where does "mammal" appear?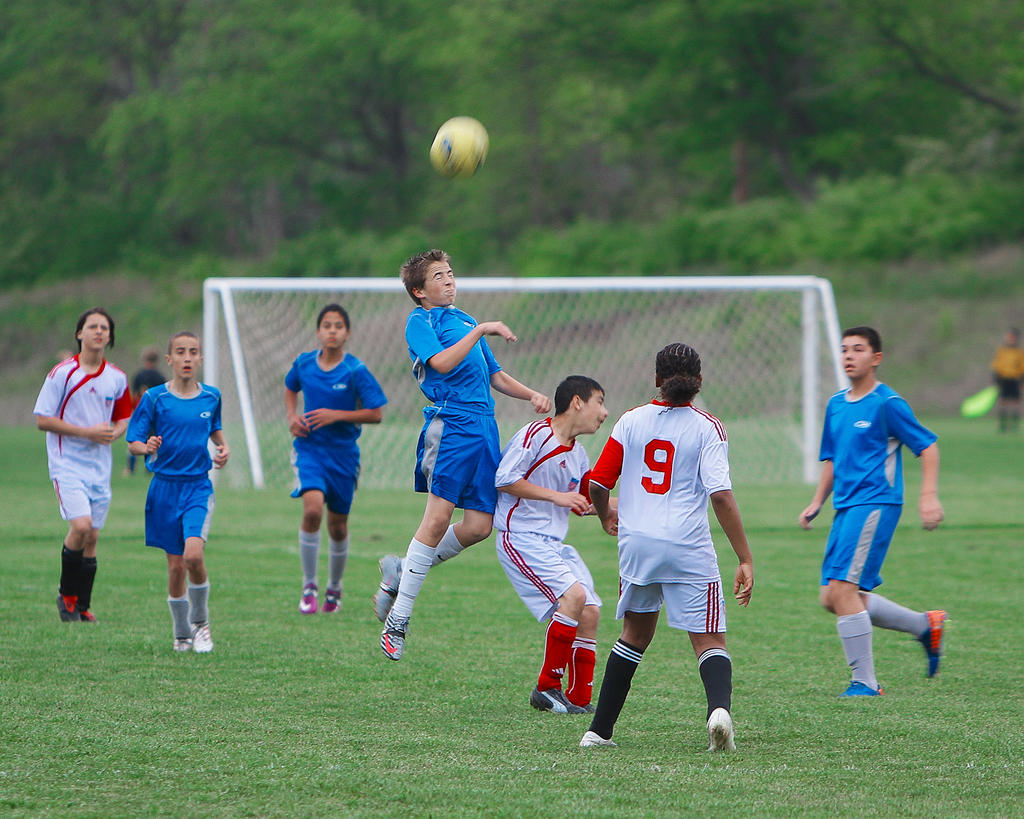
Appears at box(493, 373, 620, 709).
